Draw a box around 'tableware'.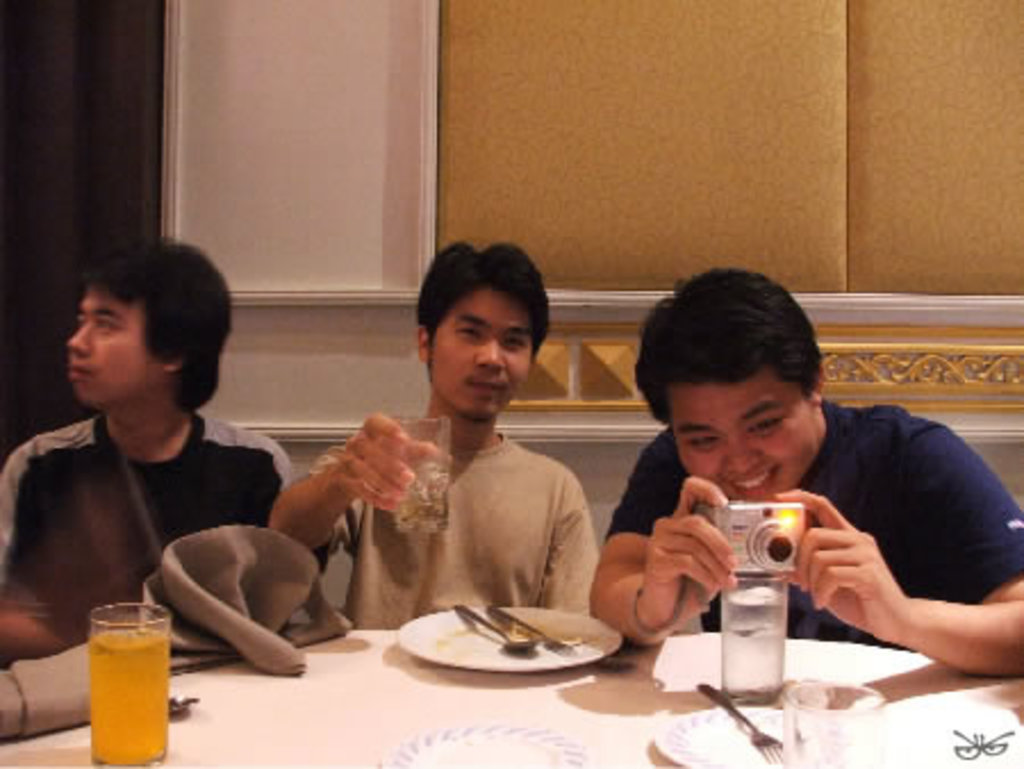
655,698,783,767.
